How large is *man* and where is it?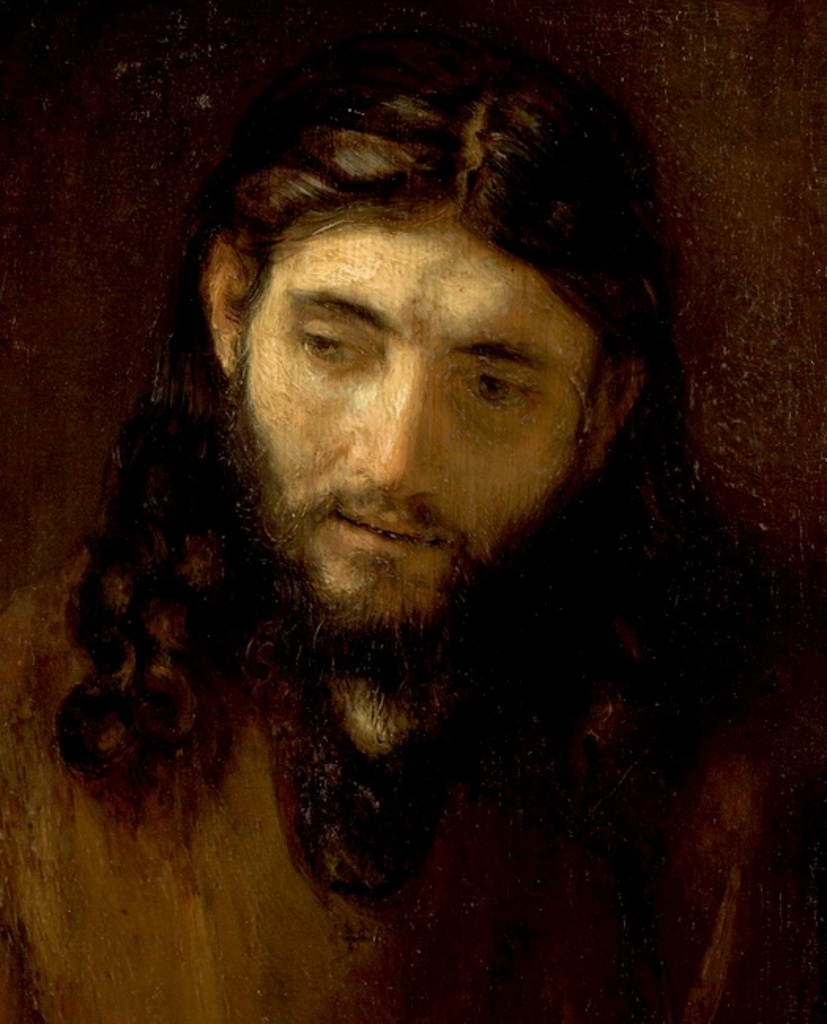
Bounding box: (left=24, top=60, right=794, bottom=961).
